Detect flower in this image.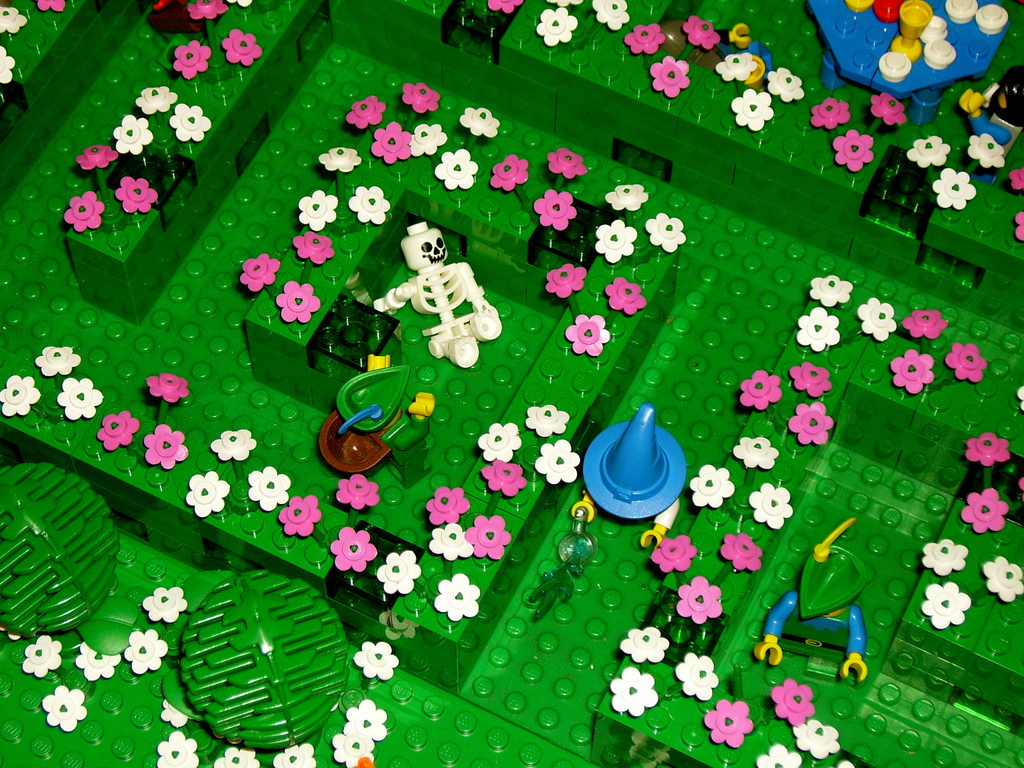
Detection: crop(738, 369, 789, 414).
